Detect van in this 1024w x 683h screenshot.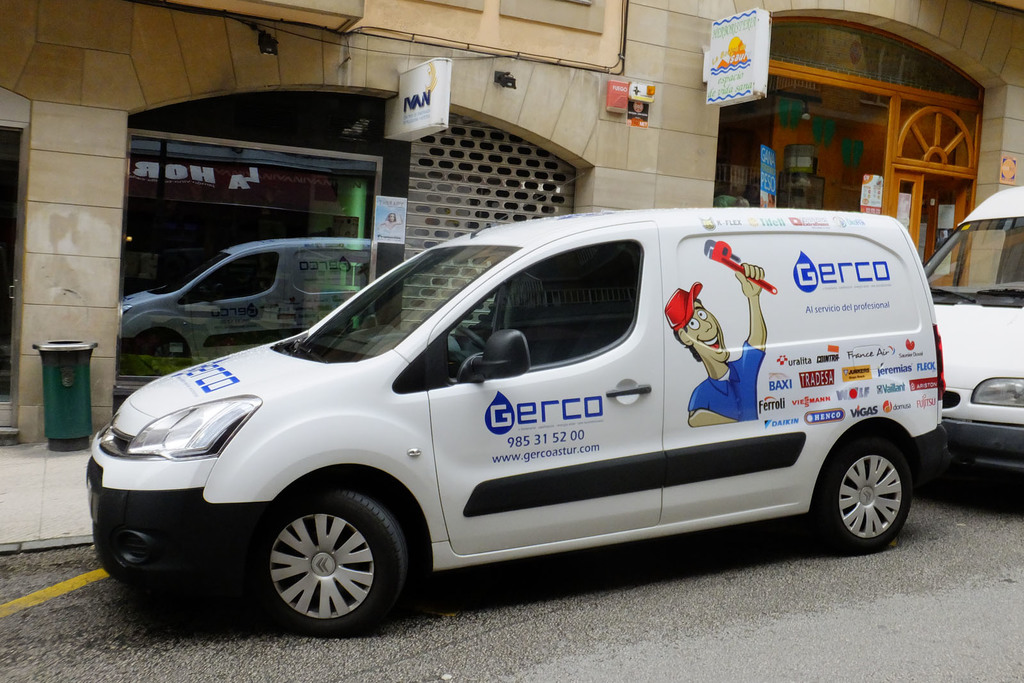
Detection: Rect(81, 203, 940, 634).
